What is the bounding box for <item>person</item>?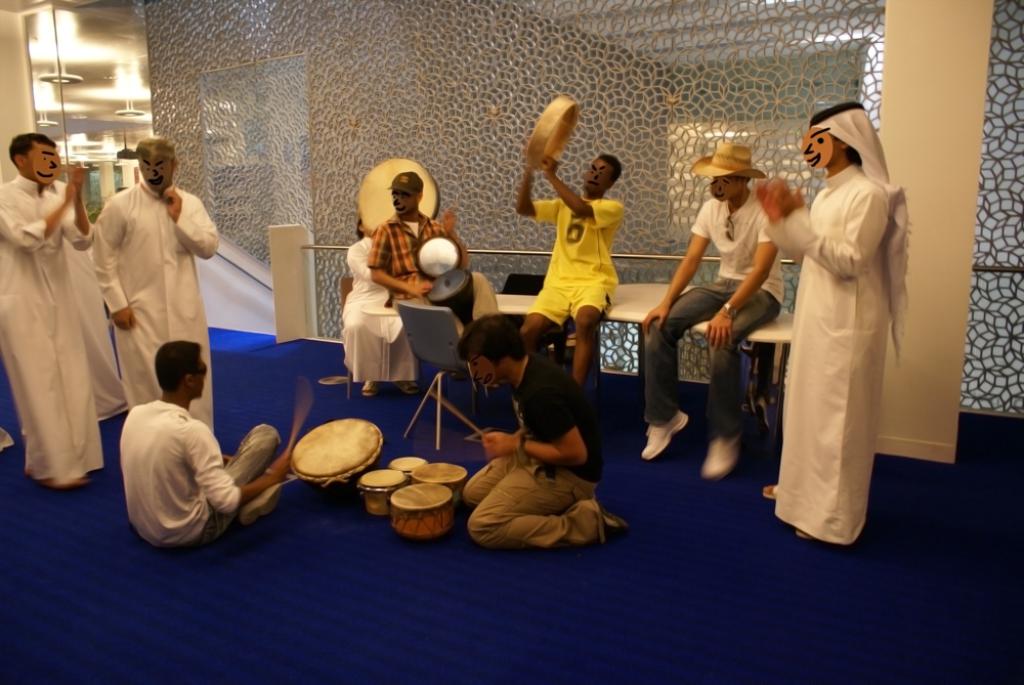
459,315,602,548.
